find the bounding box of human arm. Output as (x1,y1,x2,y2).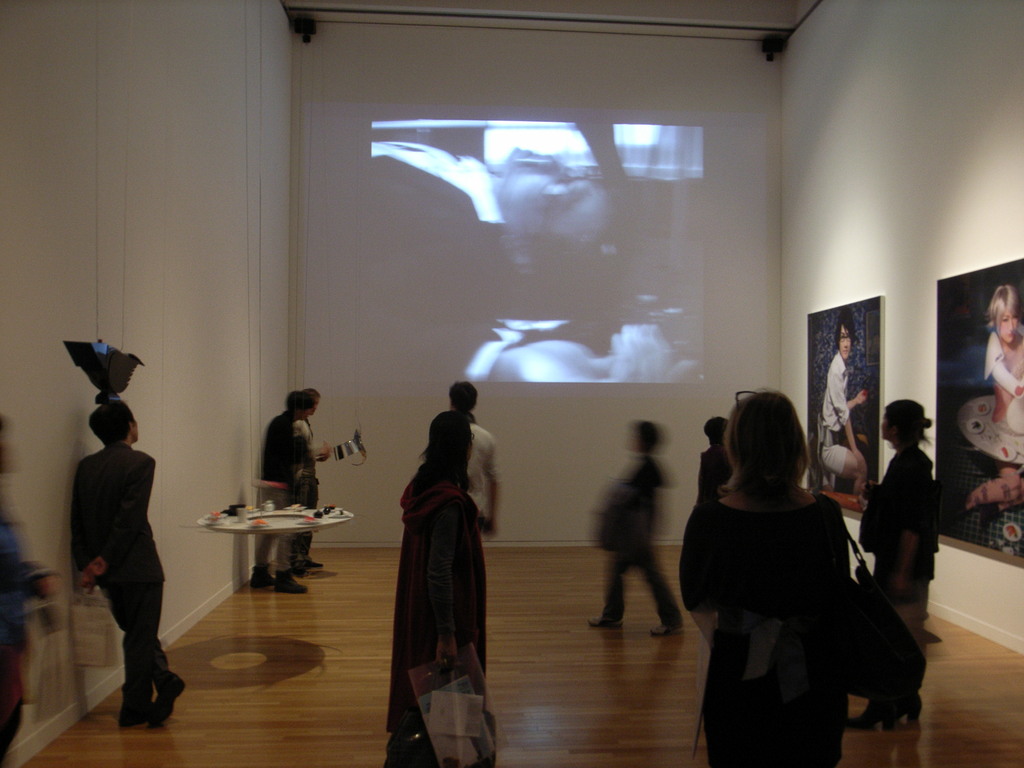
(889,468,925,598).
